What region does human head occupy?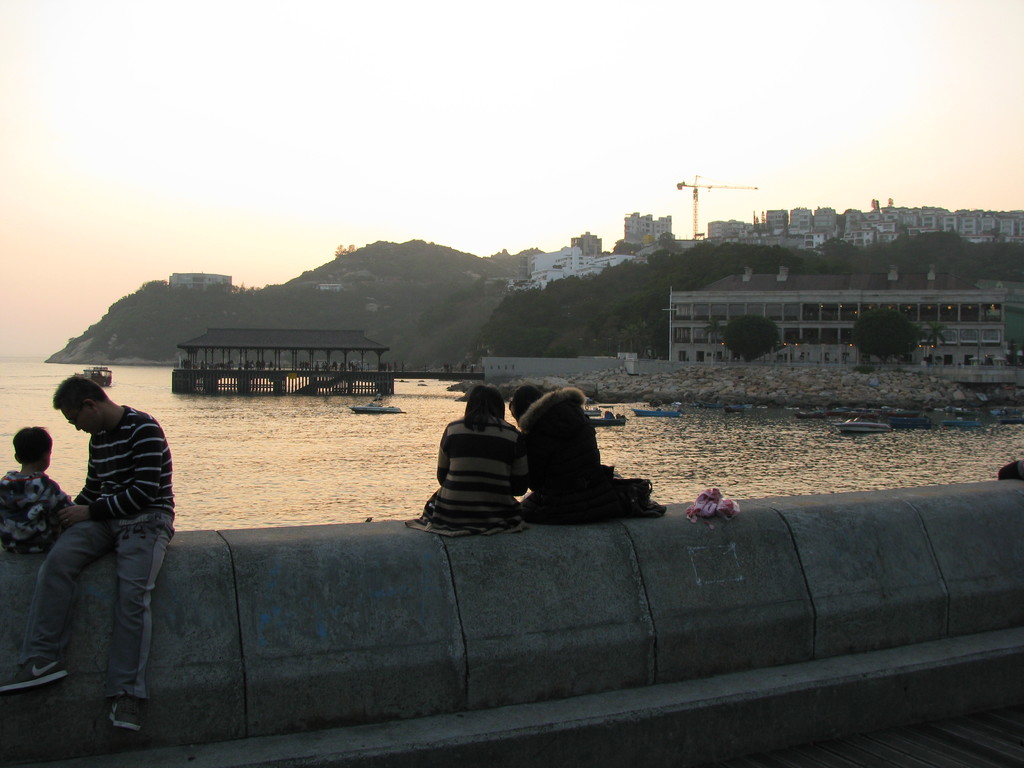
[x1=14, y1=424, x2=50, y2=469].
